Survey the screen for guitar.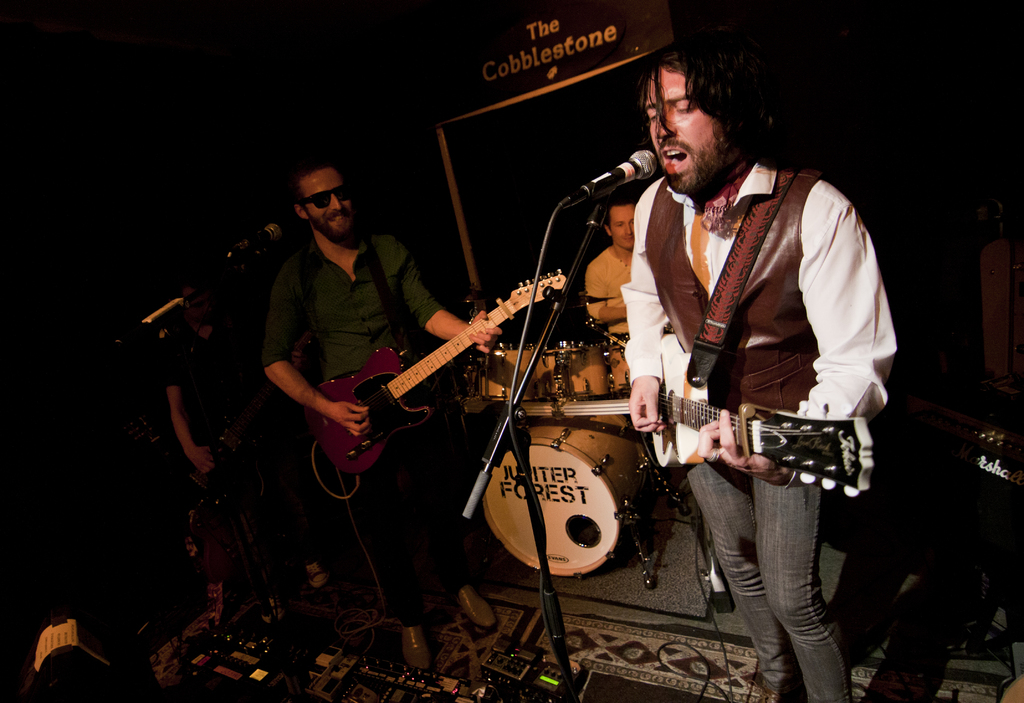
Survey found: [298,266,569,478].
